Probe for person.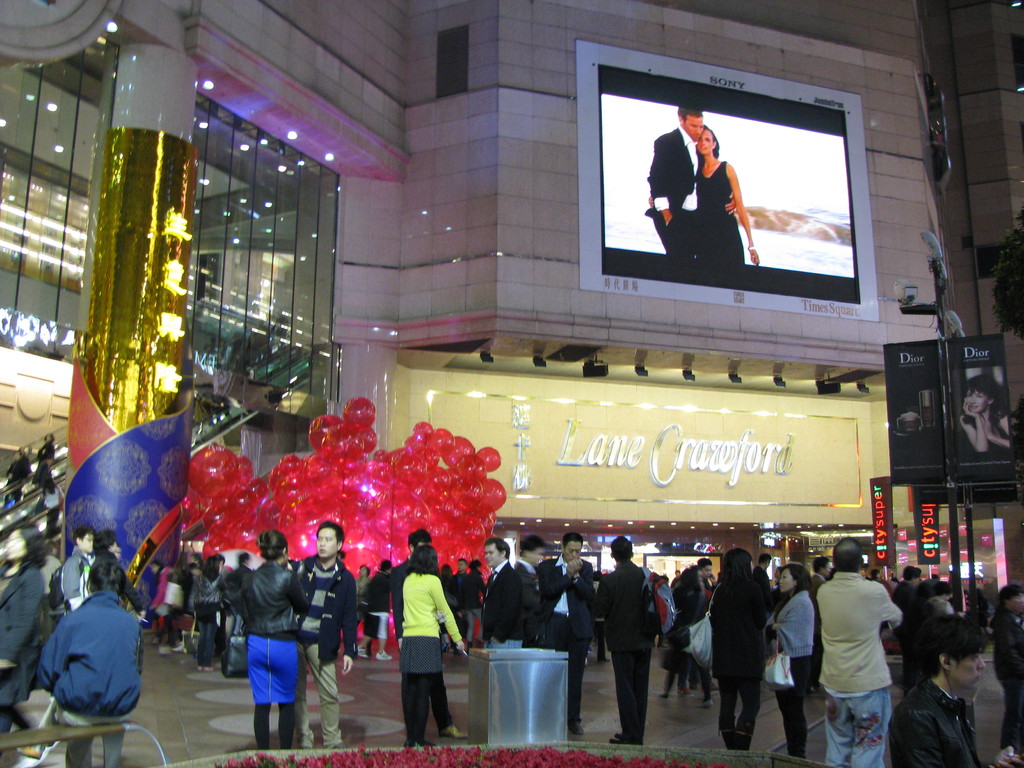
Probe result: detection(887, 570, 991, 767).
